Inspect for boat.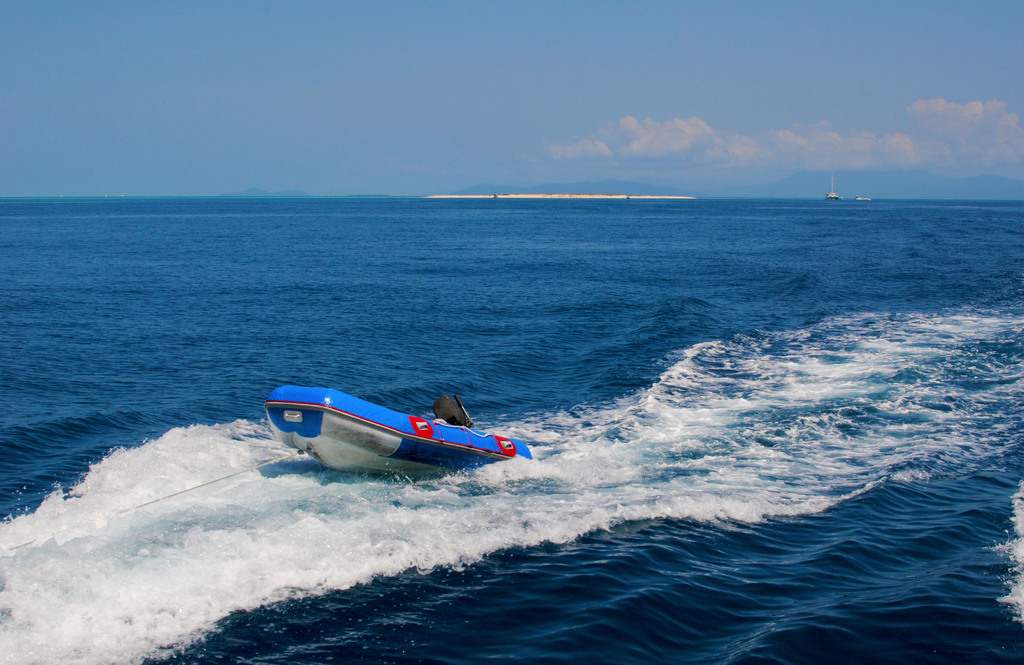
Inspection: crop(824, 164, 841, 201).
